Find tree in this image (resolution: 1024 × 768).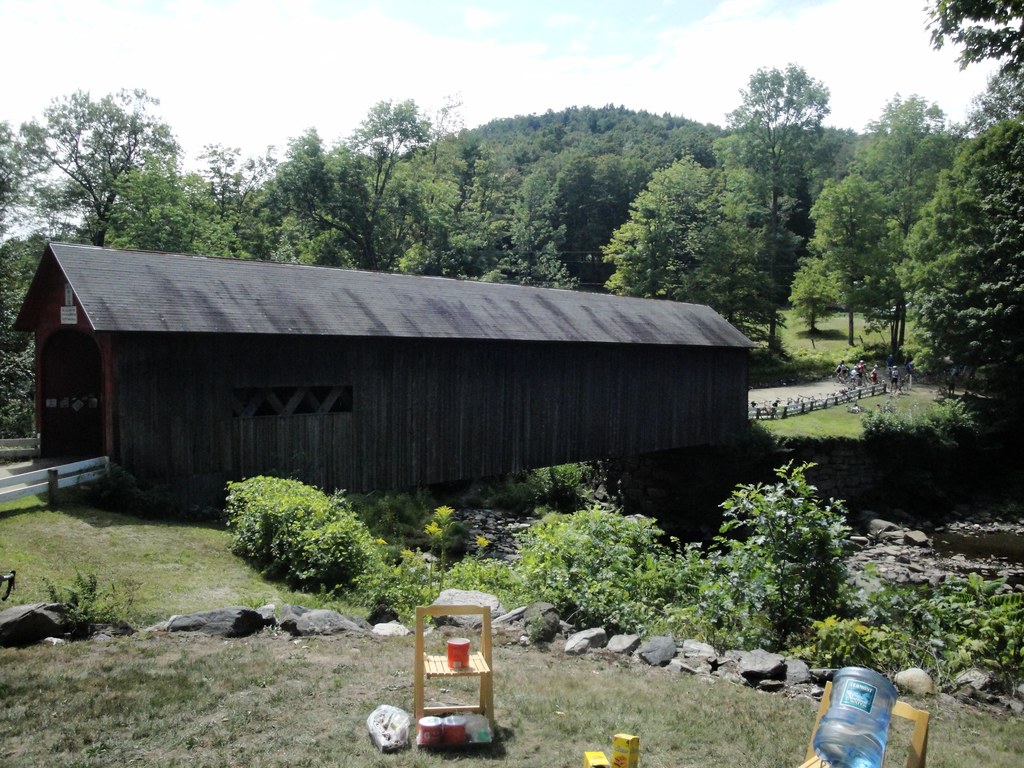
501, 170, 574, 290.
